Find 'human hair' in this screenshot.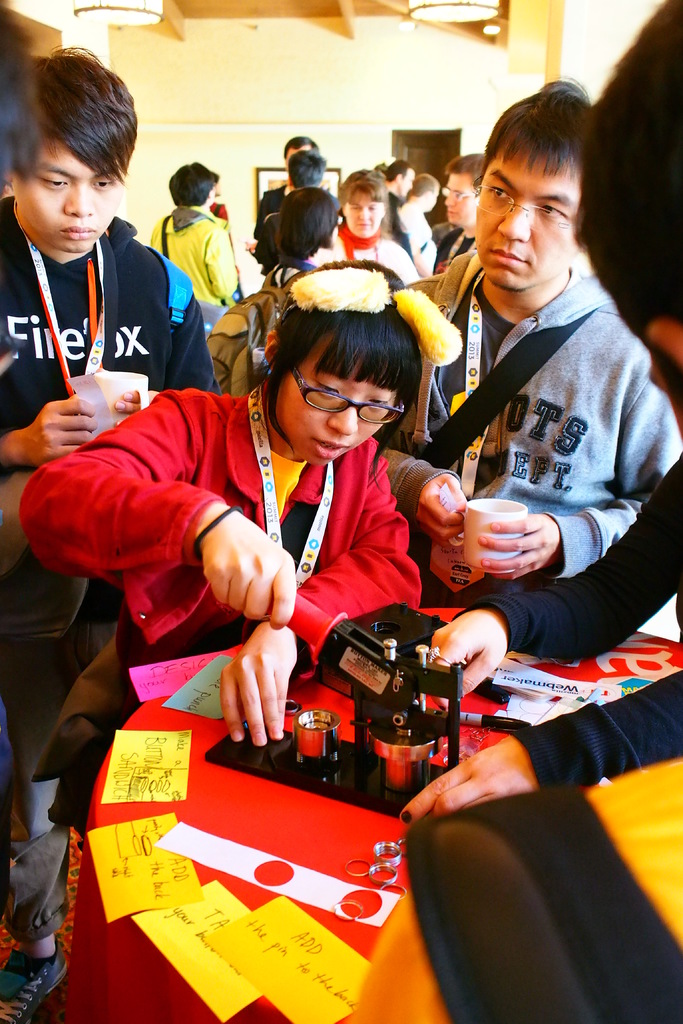
The bounding box for 'human hair' is box=[166, 161, 213, 208].
